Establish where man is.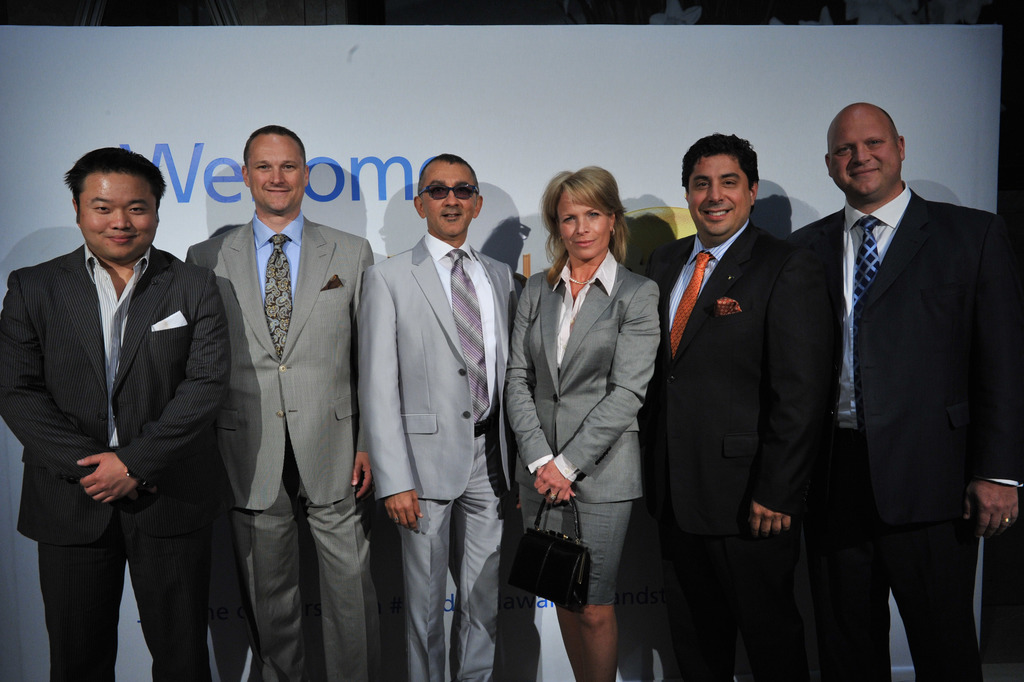
Established at l=184, t=123, r=372, b=681.
